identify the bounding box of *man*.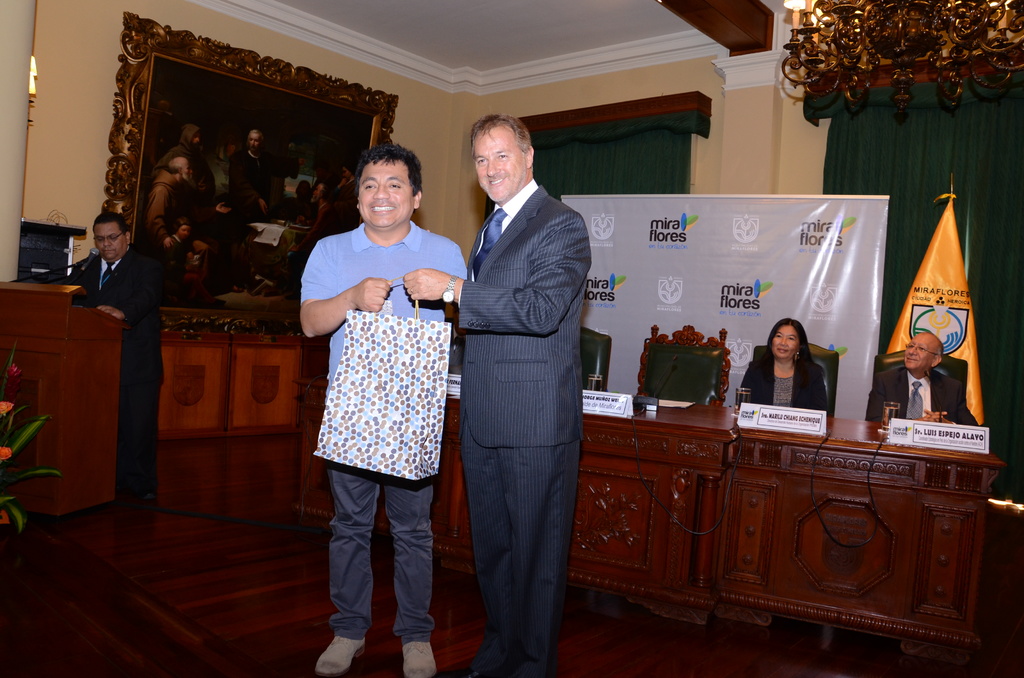
BBox(65, 212, 159, 506).
